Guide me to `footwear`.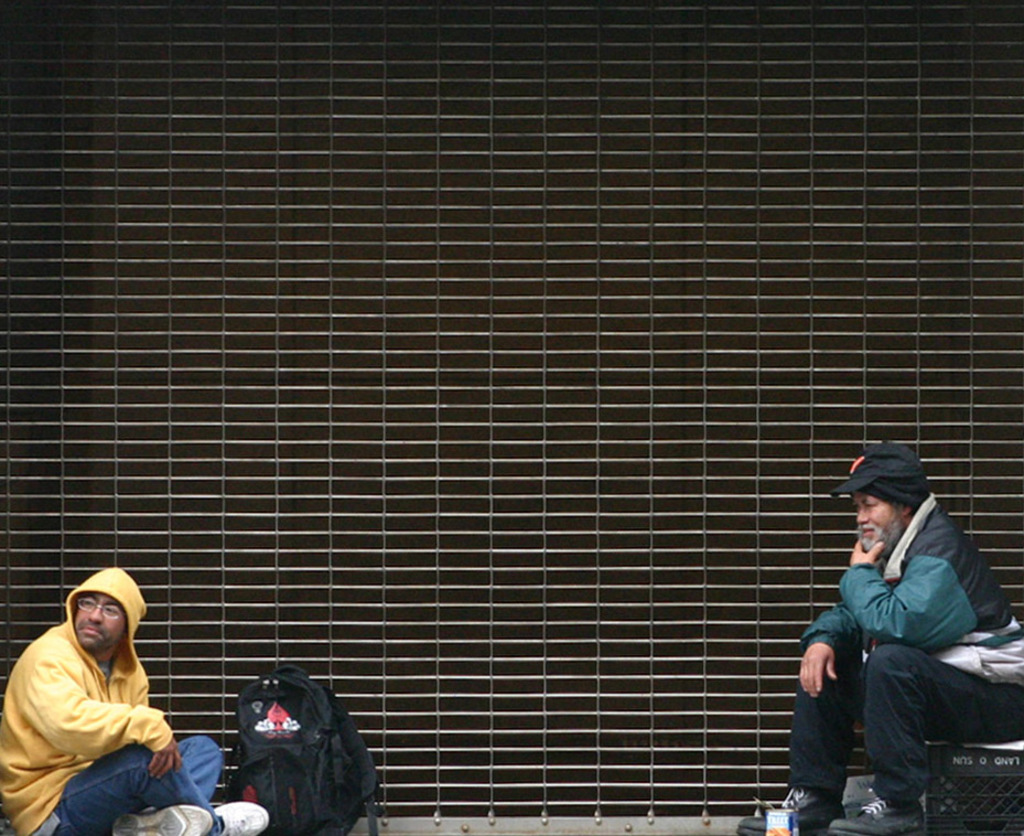
Guidance: [842,789,918,828].
